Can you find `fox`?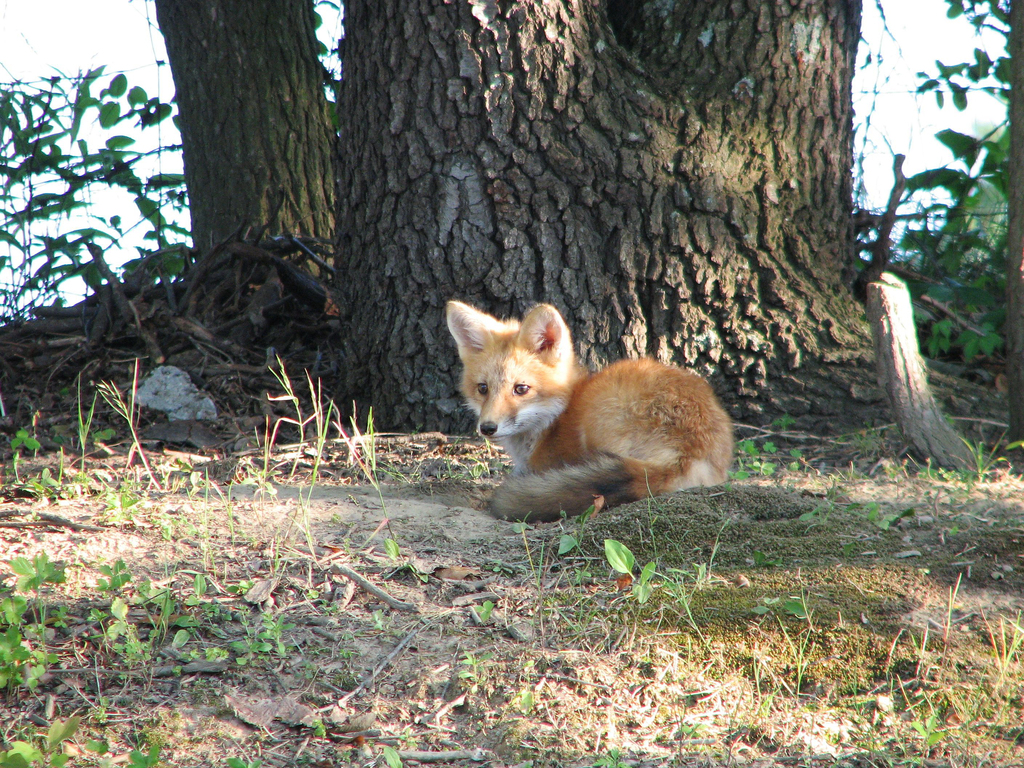
Yes, bounding box: 445/294/742/524.
